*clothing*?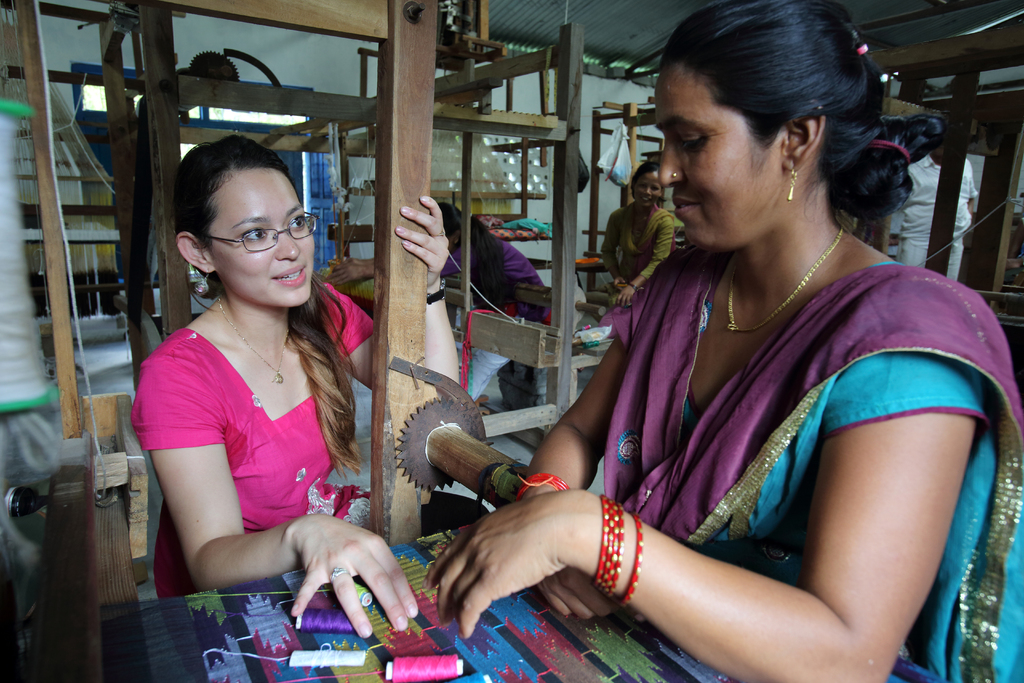
129,280,378,682
